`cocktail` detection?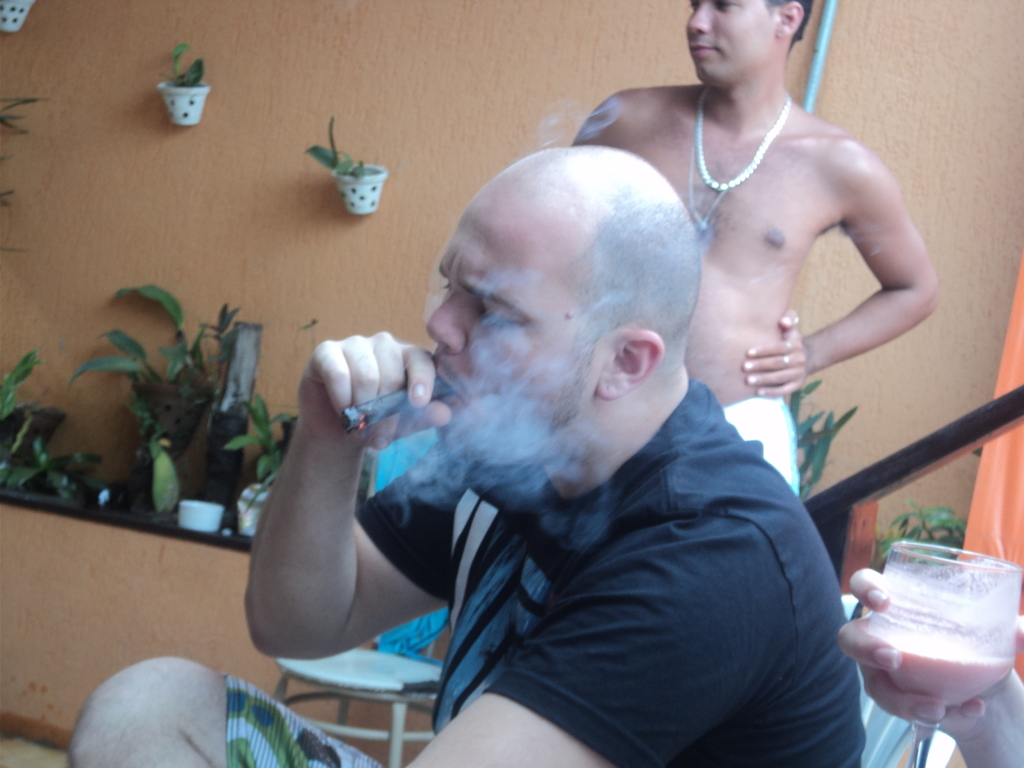
bbox(859, 539, 1023, 767)
